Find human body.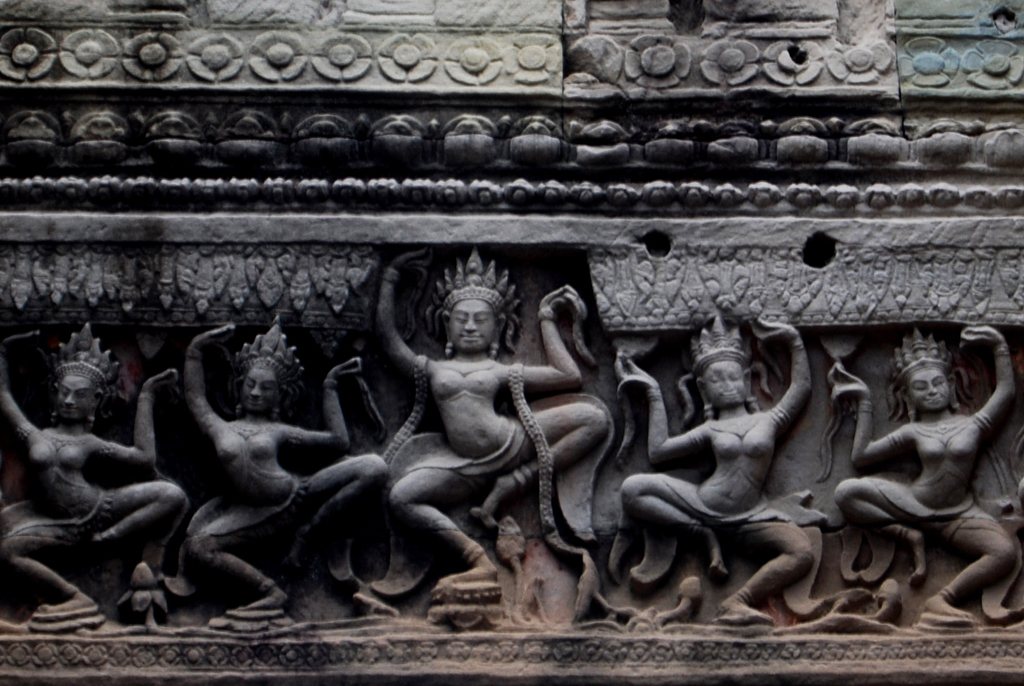
bbox=(374, 249, 609, 581).
